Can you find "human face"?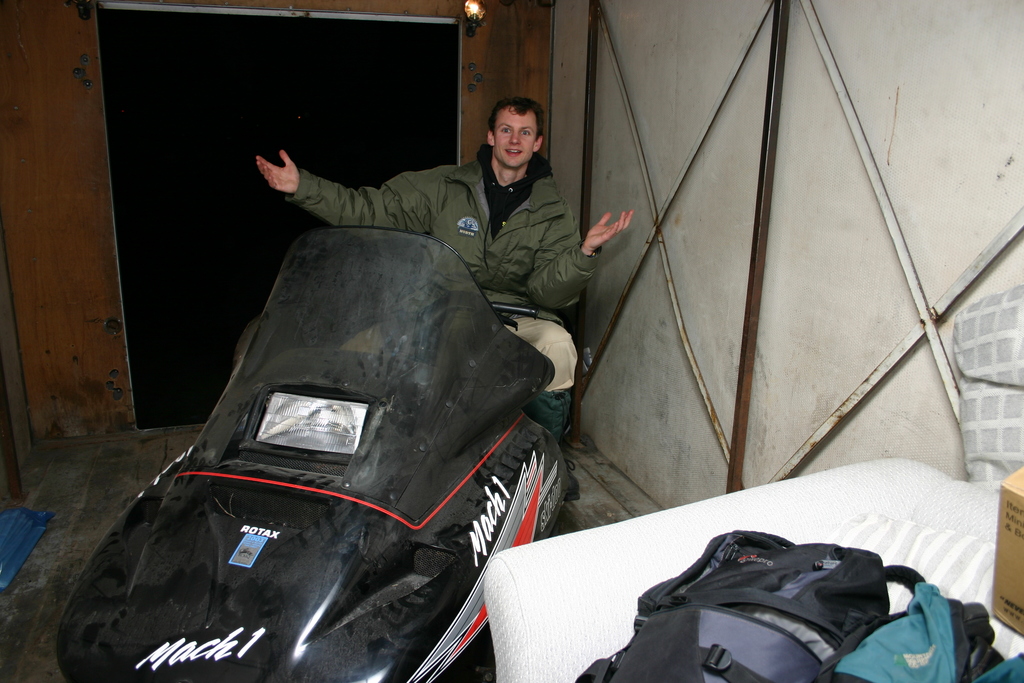
Yes, bounding box: [left=492, top=110, right=536, bottom=168].
